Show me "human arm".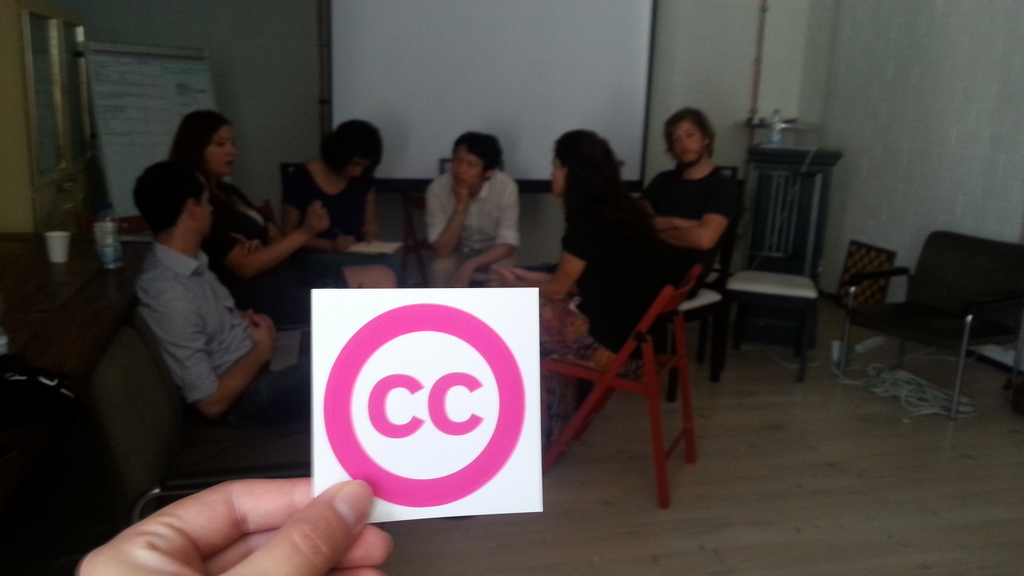
"human arm" is here: rect(270, 177, 356, 250).
